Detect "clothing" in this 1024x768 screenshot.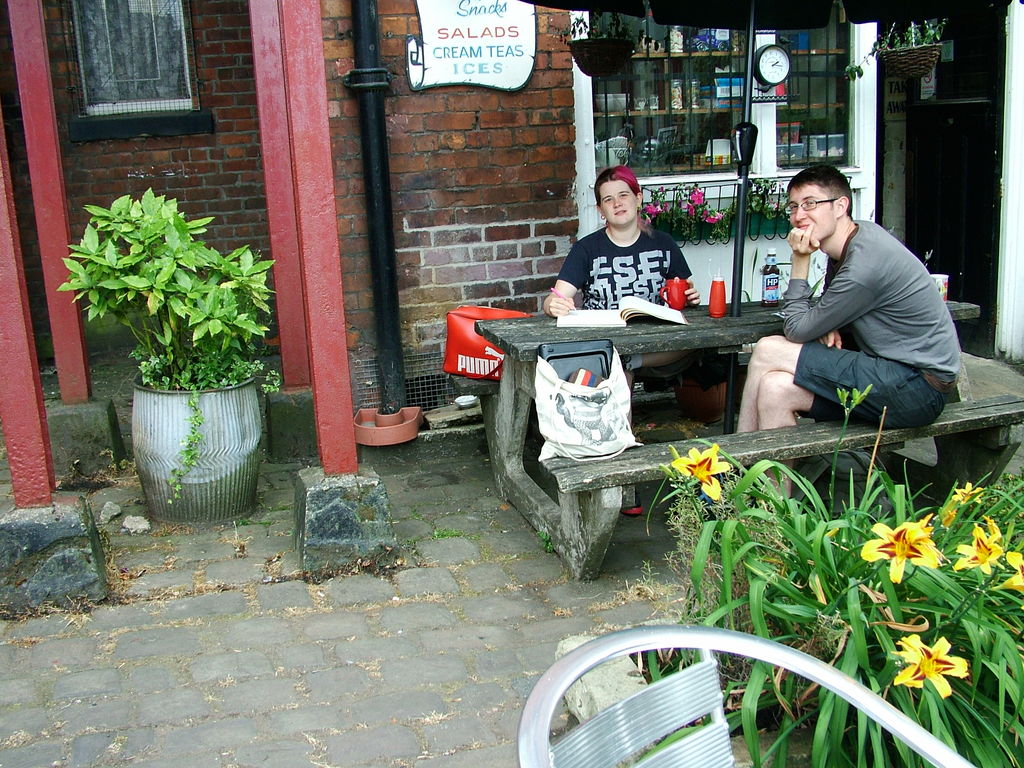
Detection: bbox=(554, 208, 695, 303).
